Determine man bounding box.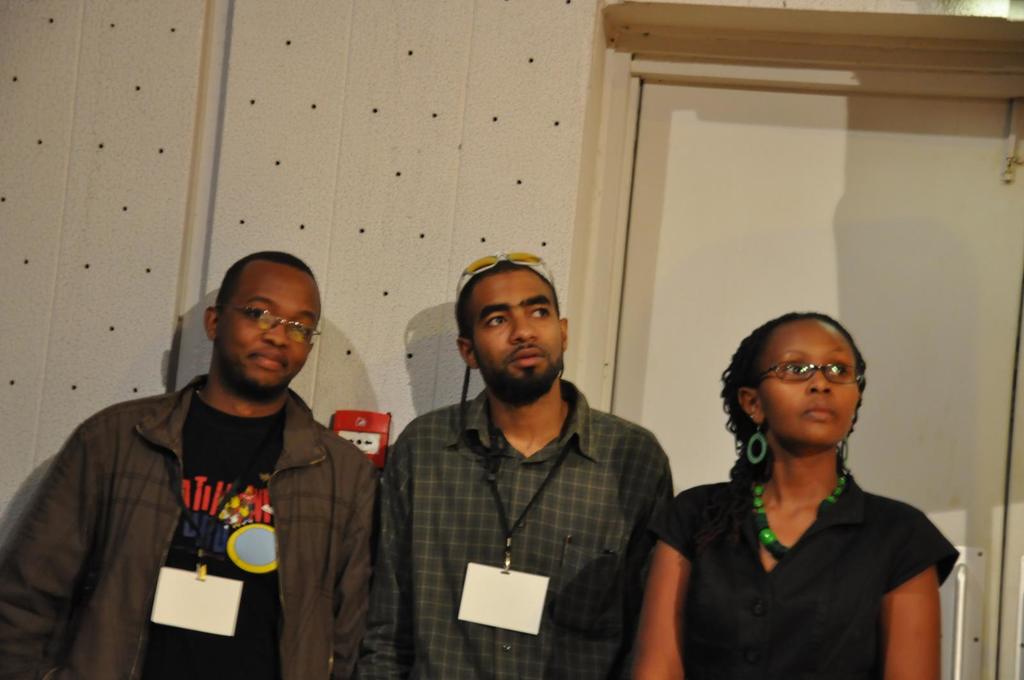
Determined: box(0, 249, 372, 679).
